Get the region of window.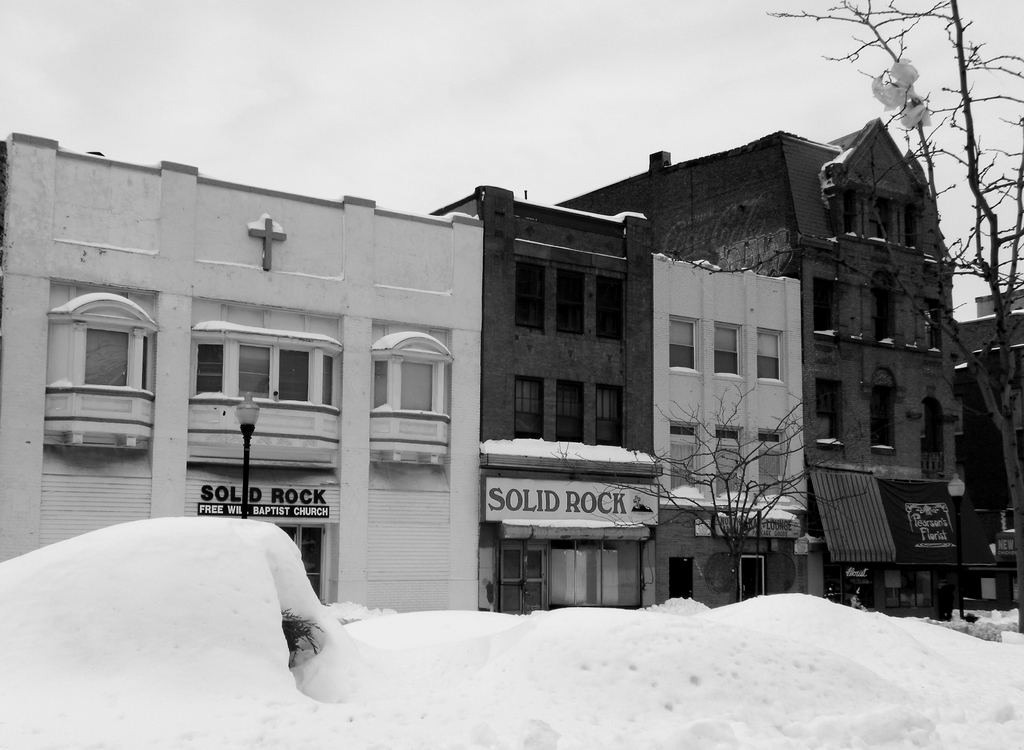
left=713, top=427, right=746, bottom=502.
